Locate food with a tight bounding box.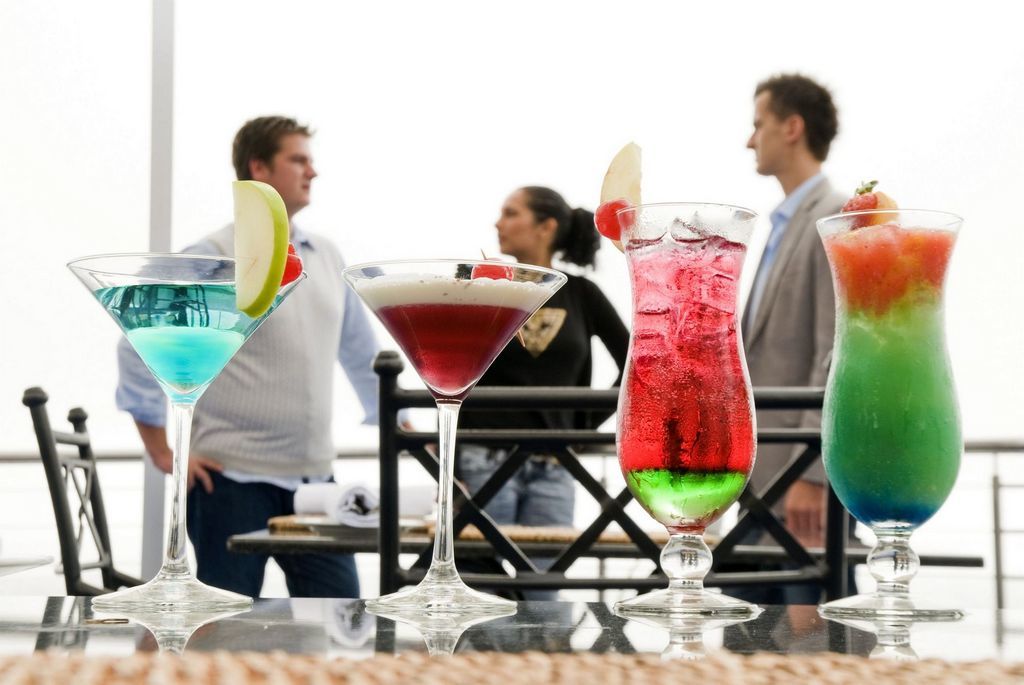
Rect(592, 196, 634, 242).
